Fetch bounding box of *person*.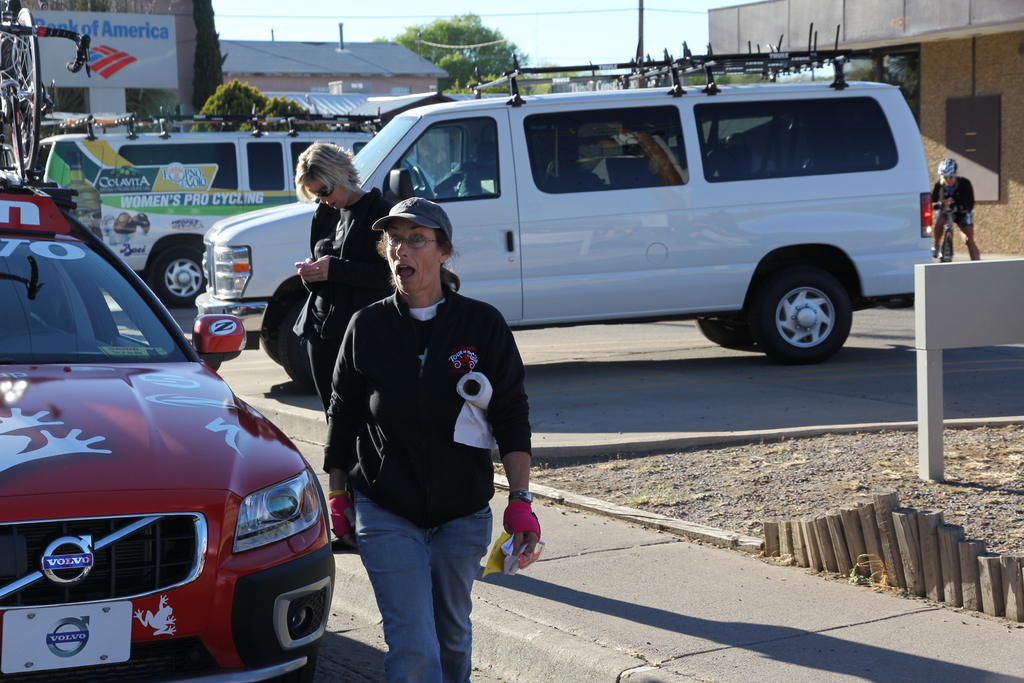
Bbox: x1=280, y1=139, x2=396, y2=557.
